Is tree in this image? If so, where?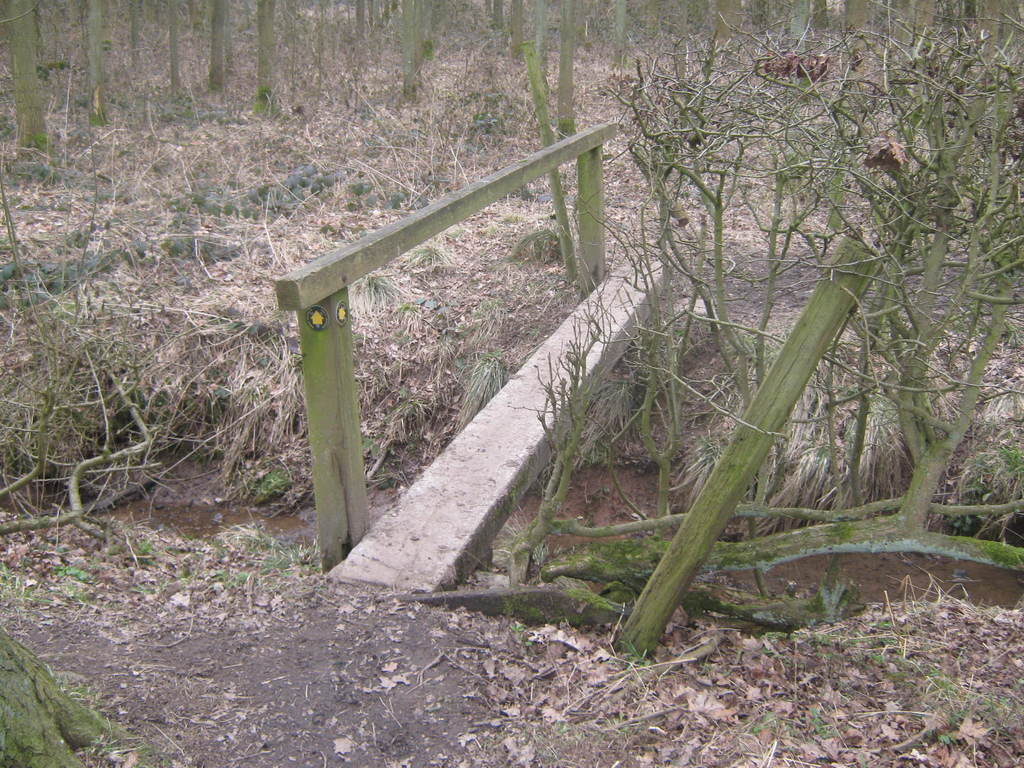
Yes, at locate(964, 0, 1017, 70).
